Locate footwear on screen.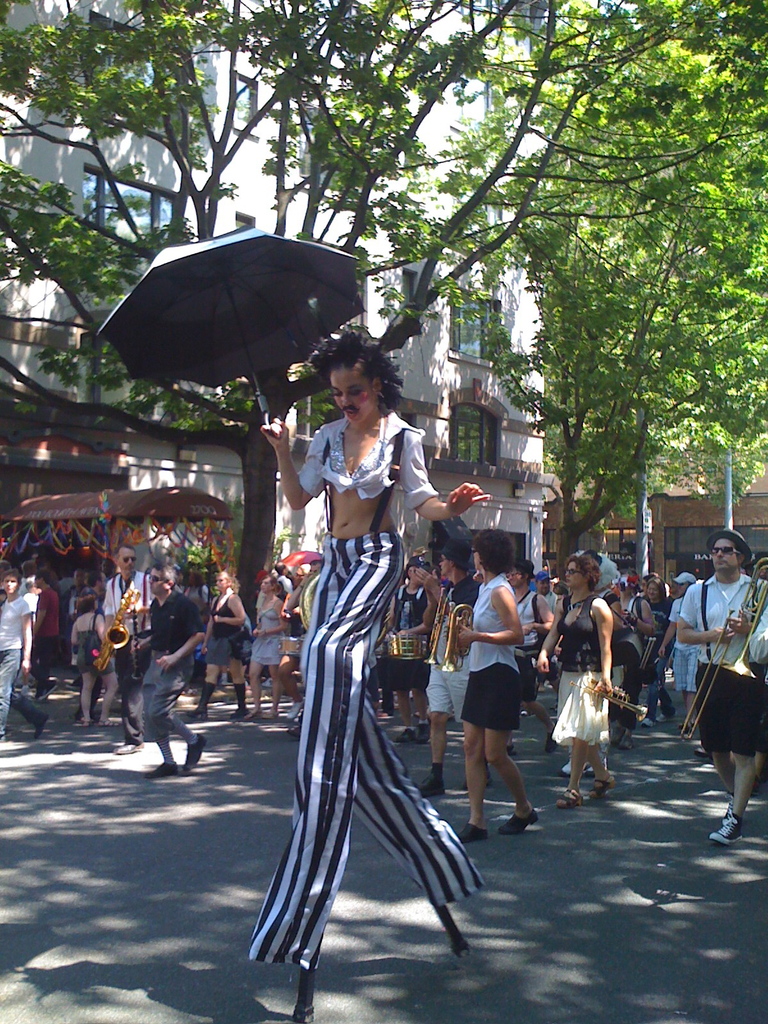
On screen at region(697, 806, 746, 841).
